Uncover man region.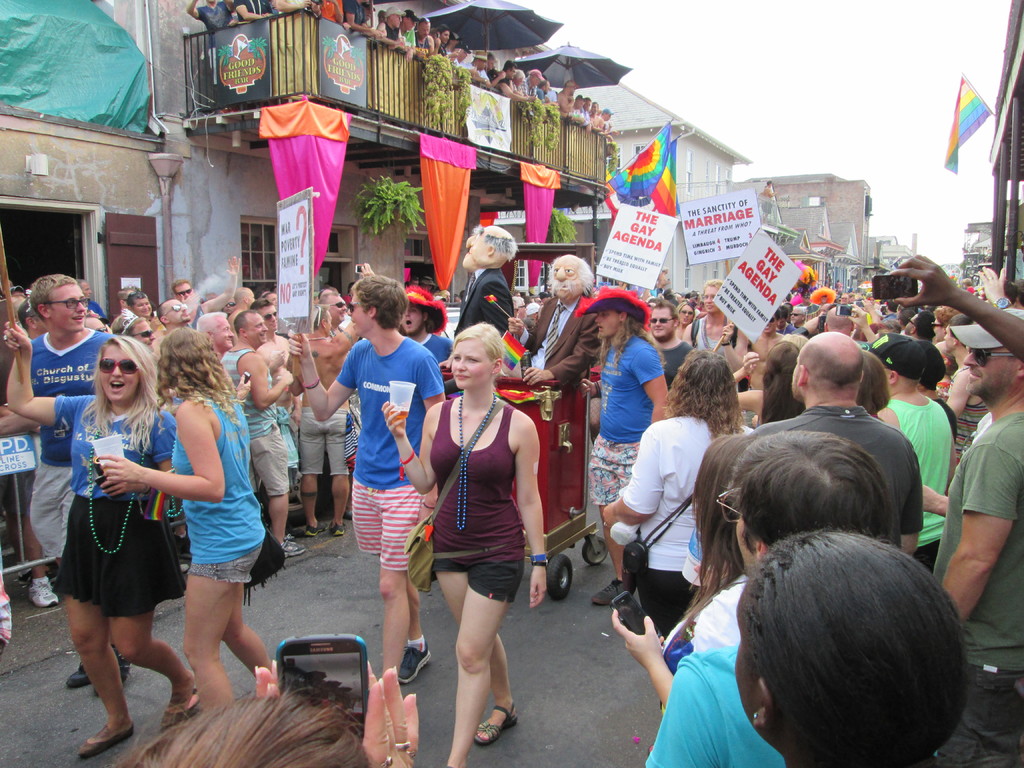
Uncovered: (x1=317, y1=291, x2=362, y2=467).
